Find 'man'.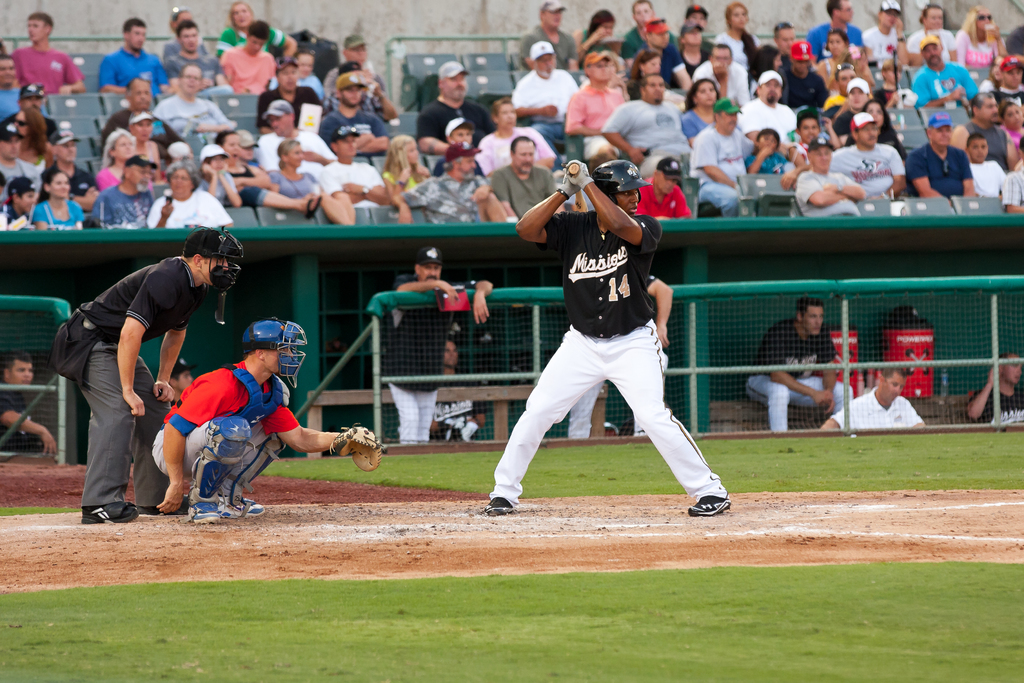
box(36, 131, 95, 206).
